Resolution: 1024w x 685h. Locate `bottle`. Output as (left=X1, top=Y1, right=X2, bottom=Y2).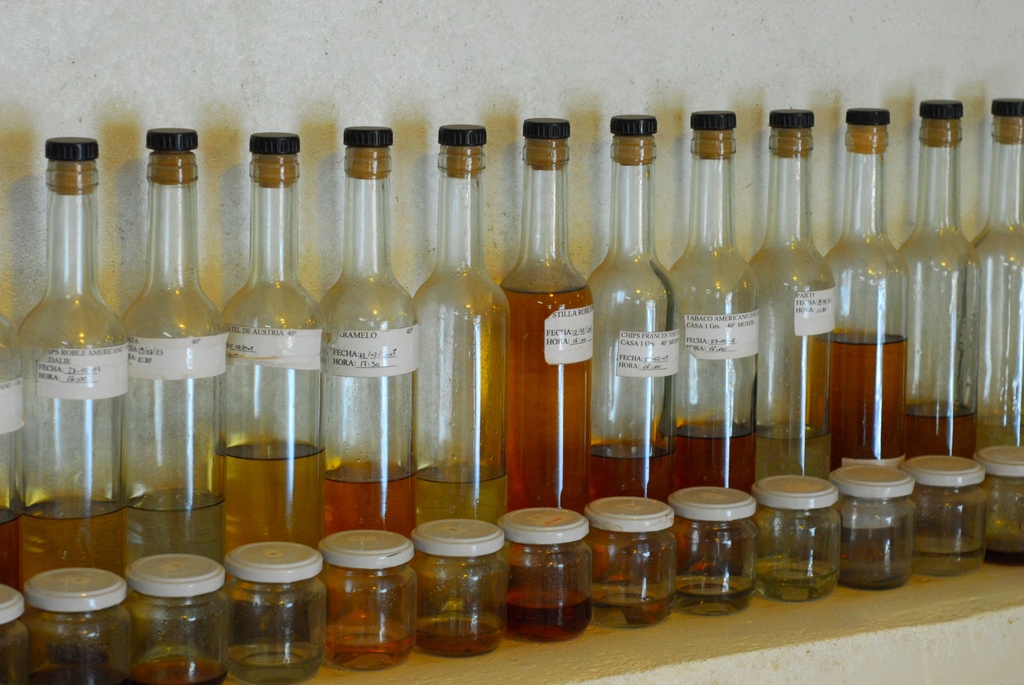
(left=18, top=566, right=134, bottom=684).
